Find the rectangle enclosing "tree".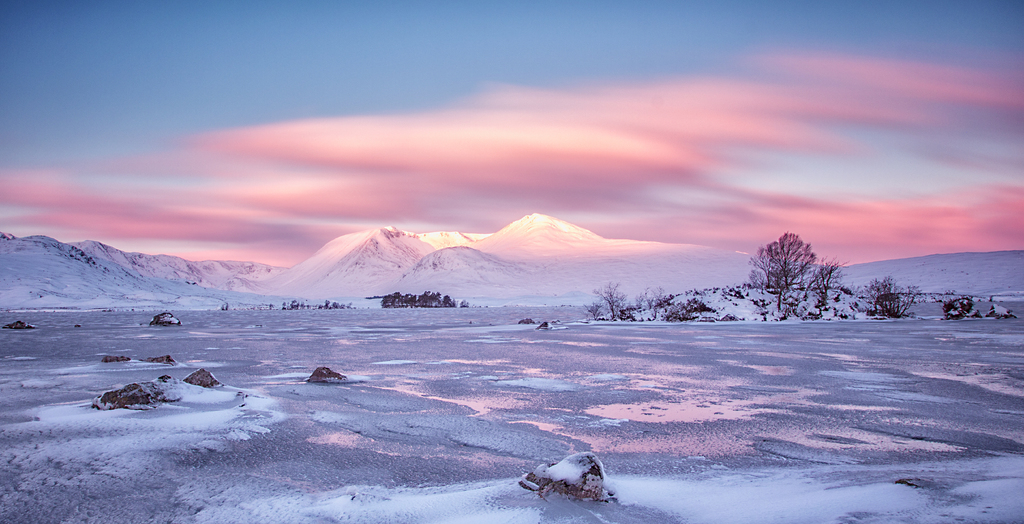
Rect(597, 282, 634, 323).
